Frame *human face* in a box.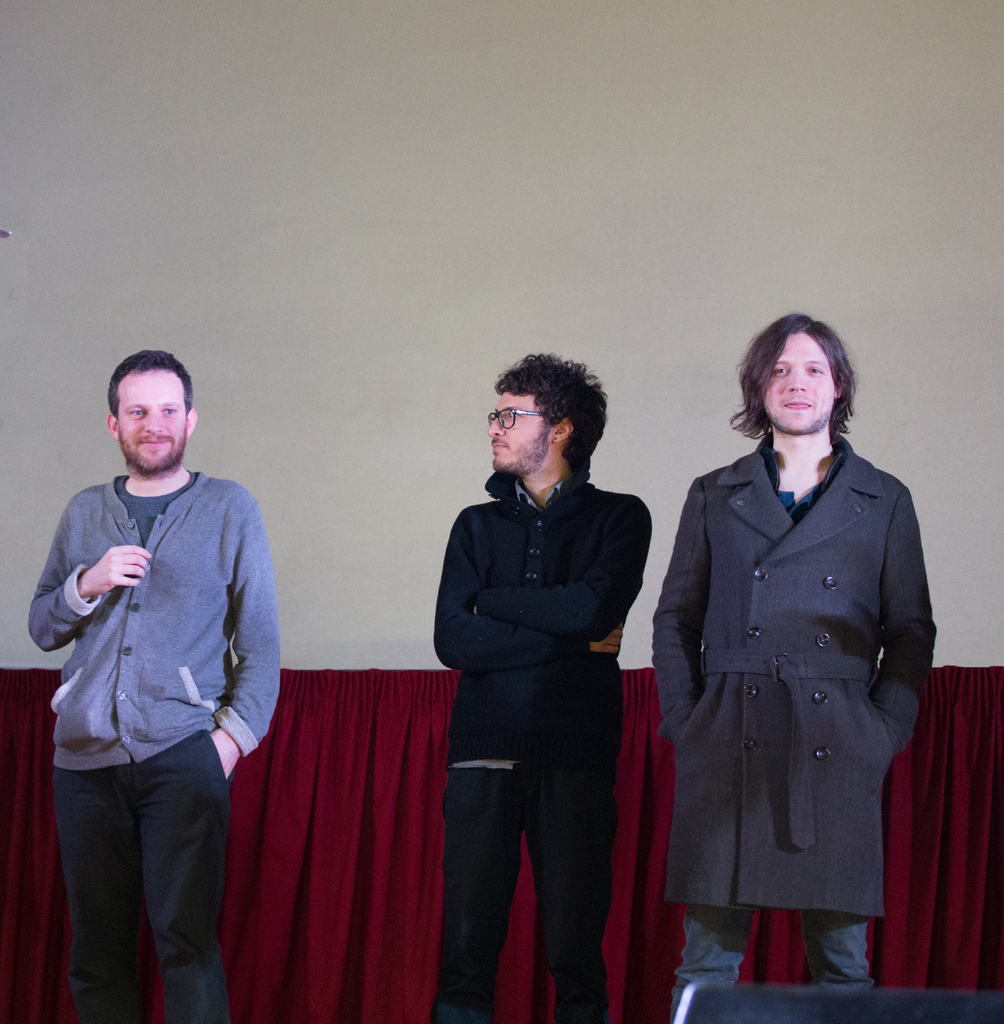
region(493, 390, 560, 481).
